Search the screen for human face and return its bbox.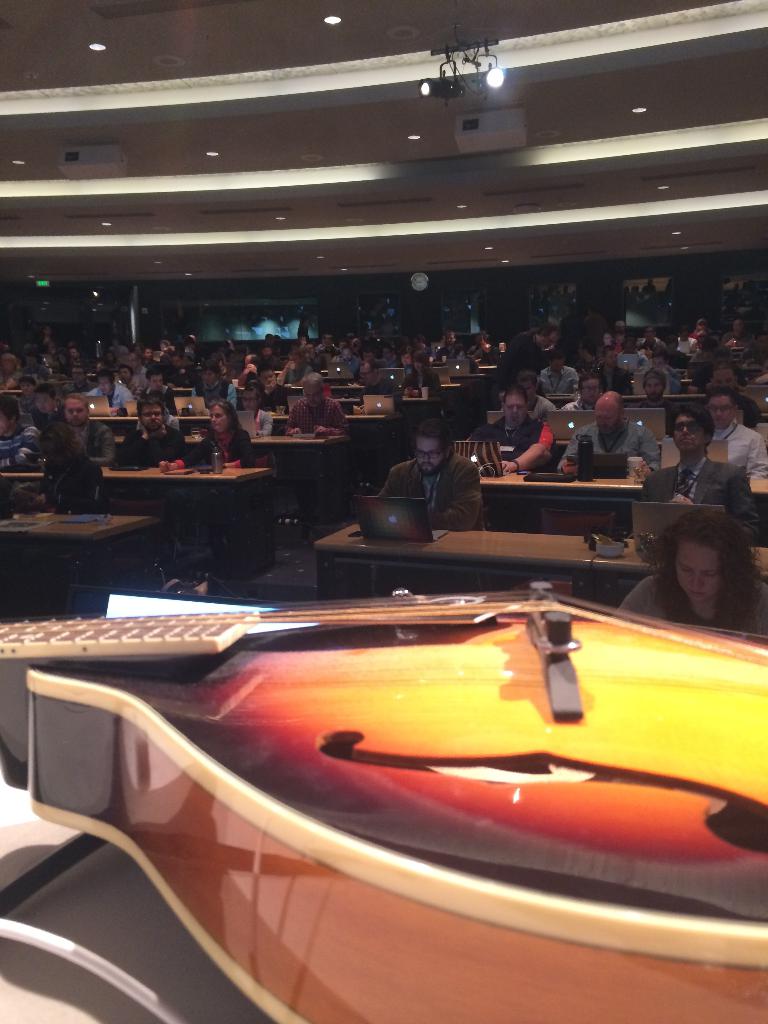
Found: x1=288 y1=355 x2=300 y2=362.
